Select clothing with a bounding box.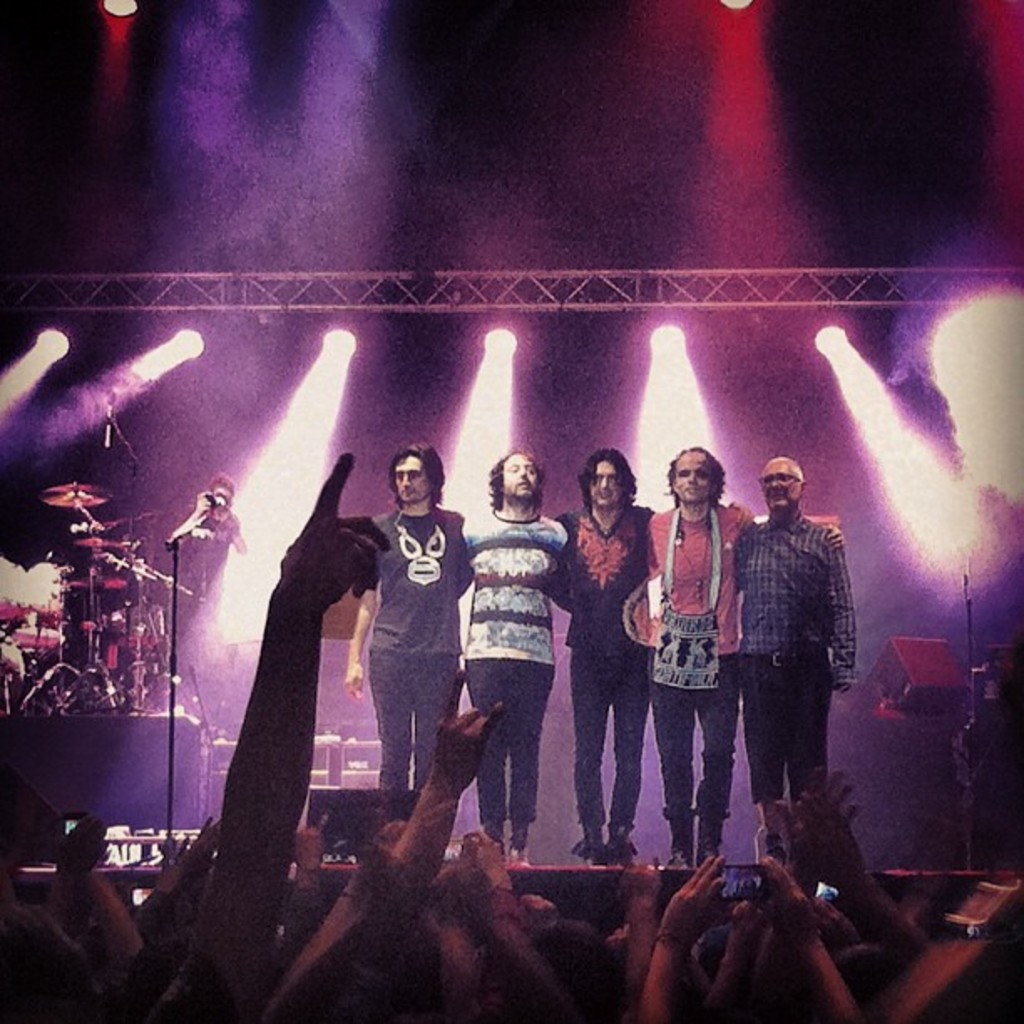
<region>552, 507, 654, 651</region>.
